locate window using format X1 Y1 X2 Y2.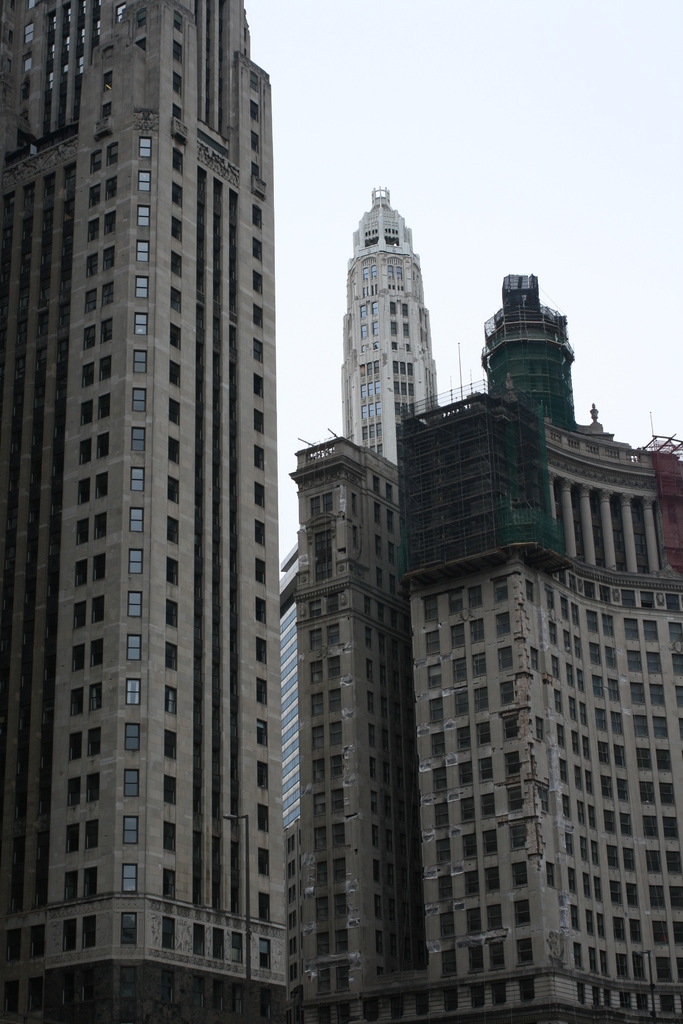
334 931 350 956.
